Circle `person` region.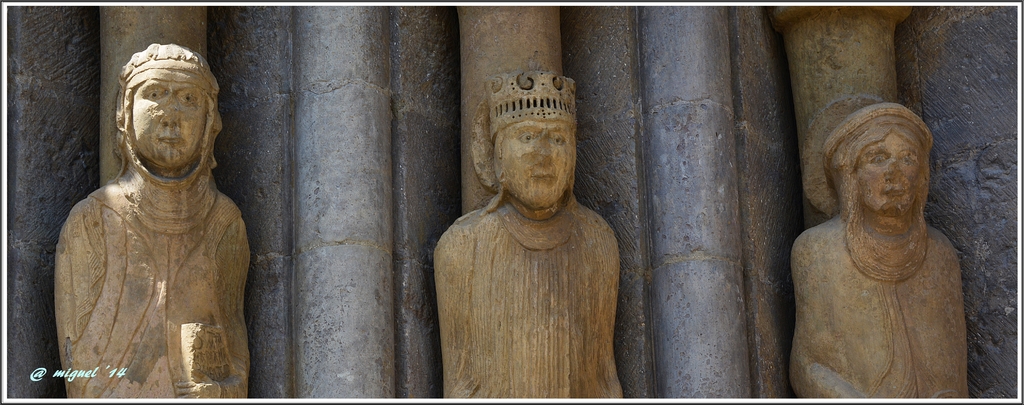
Region: 430,69,628,400.
